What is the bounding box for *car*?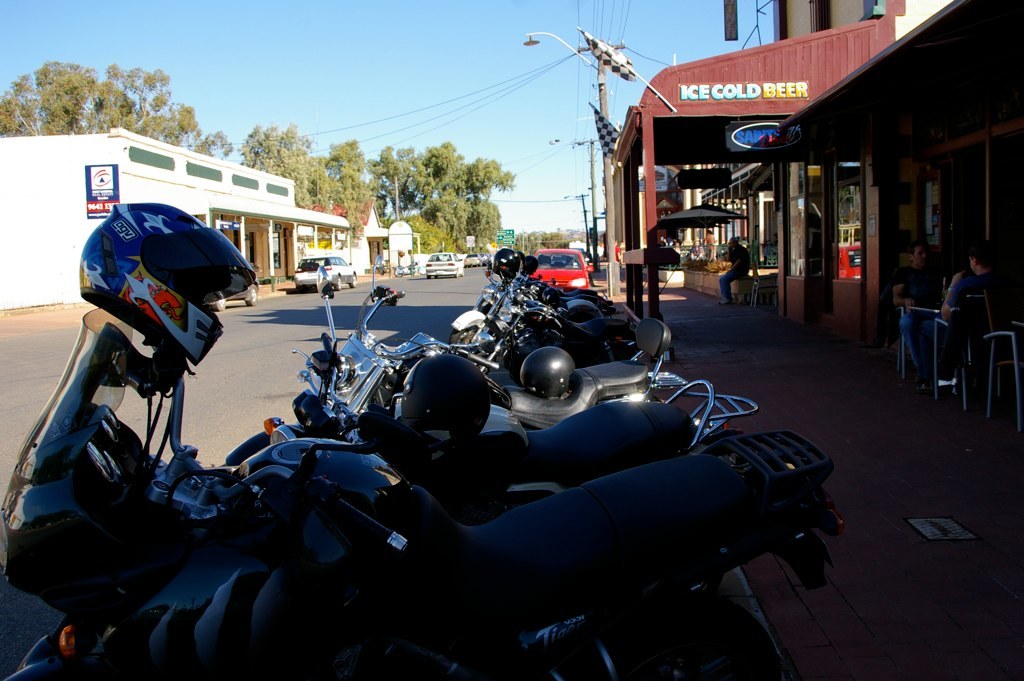
(x1=553, y1=255, x2=569, y2=263).
